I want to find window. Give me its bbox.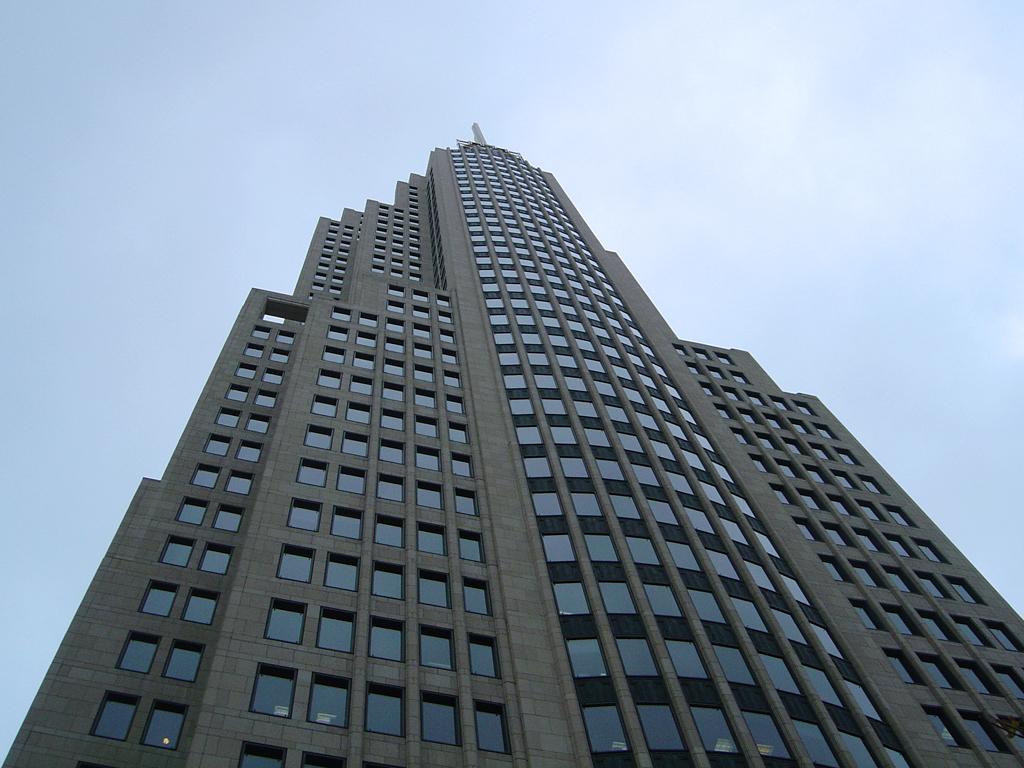
select_region(791, 399, 806, 421).
